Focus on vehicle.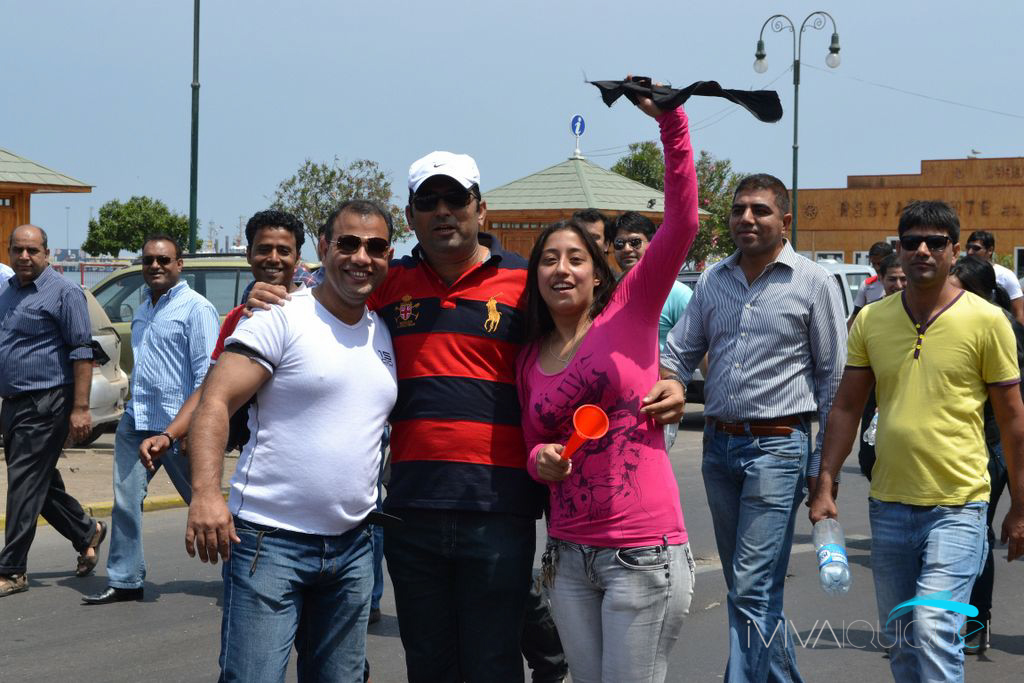
Focused at [672, 262, 878, 405].
